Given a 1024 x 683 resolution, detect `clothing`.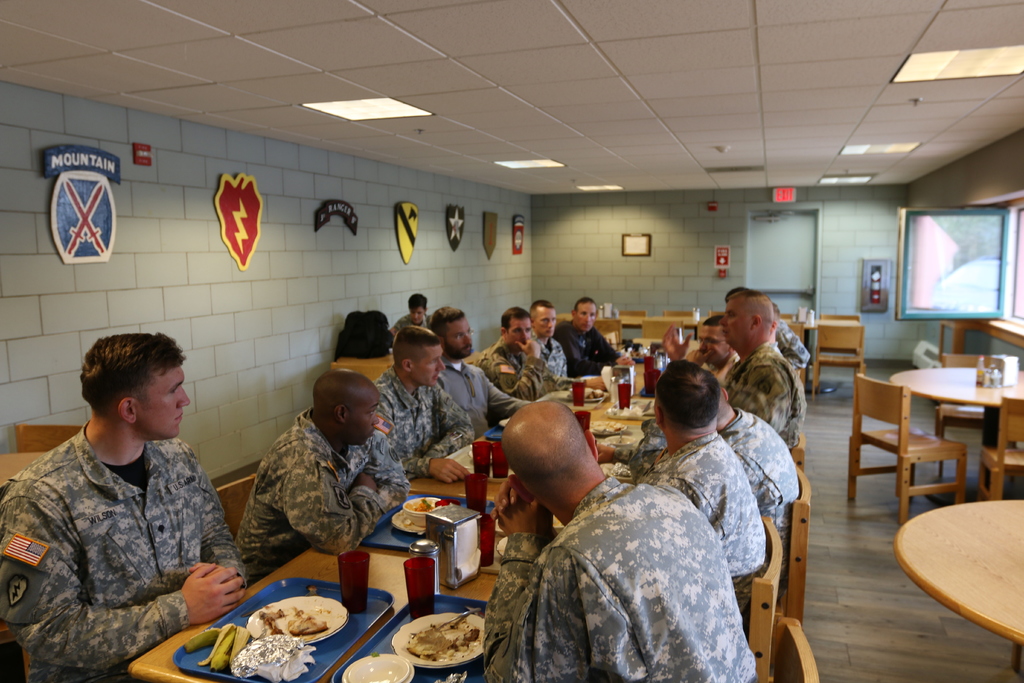
pyautogui.locateOnScreen(763, 306, 813, 383).
